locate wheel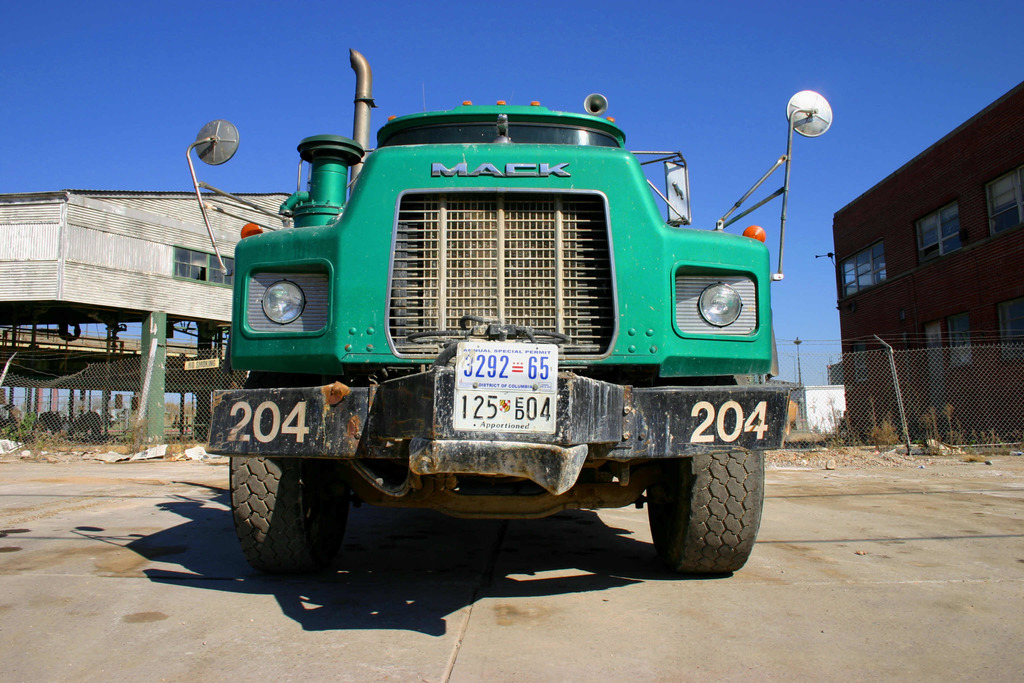
(left=225, top=431, right=350, bottom=572)
